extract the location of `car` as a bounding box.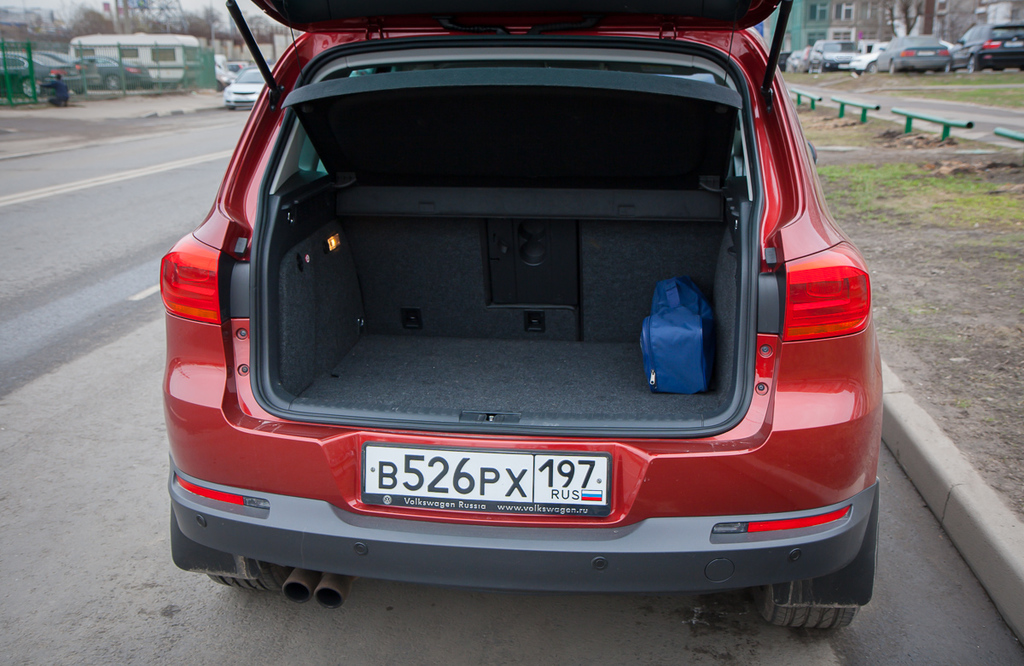
809,39,853,73.
